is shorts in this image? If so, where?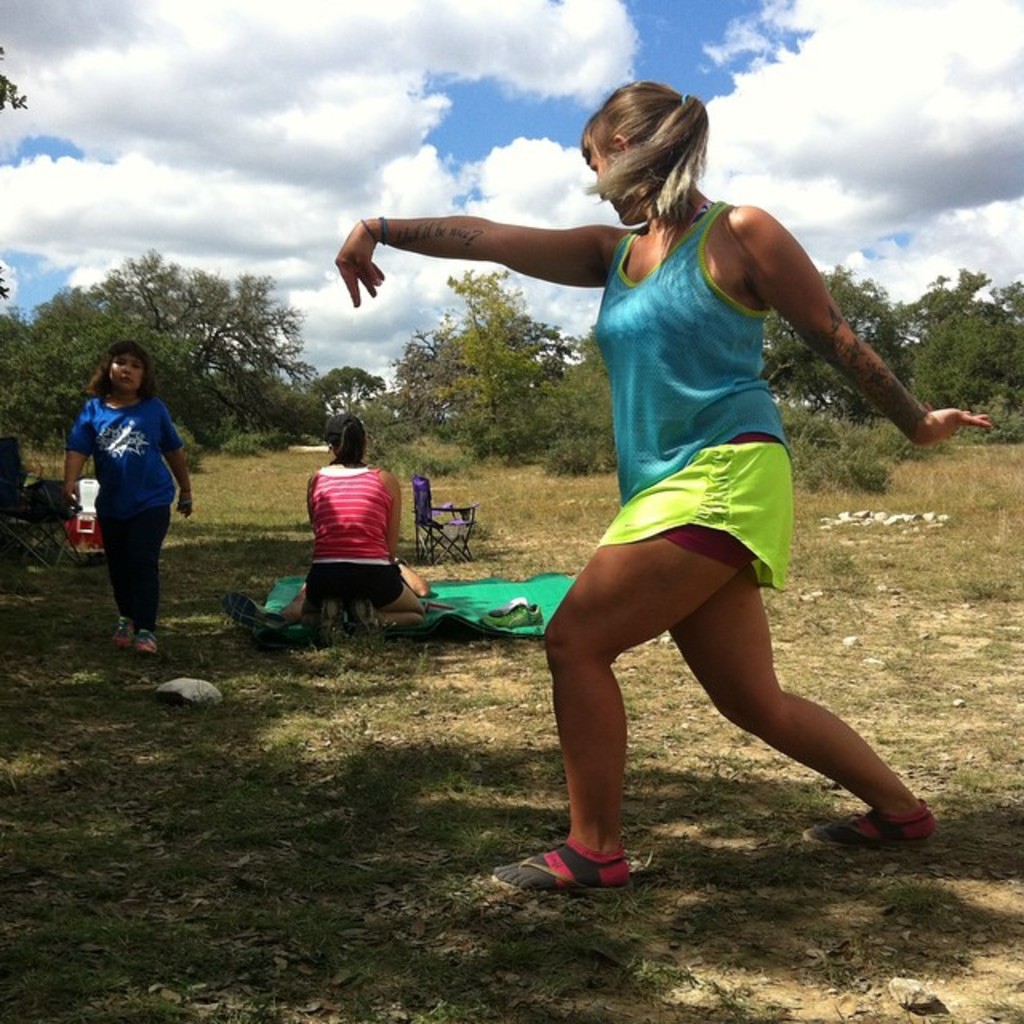
Yes, at pyautogui.locateOnScreen(290, 562, 406, 613).
